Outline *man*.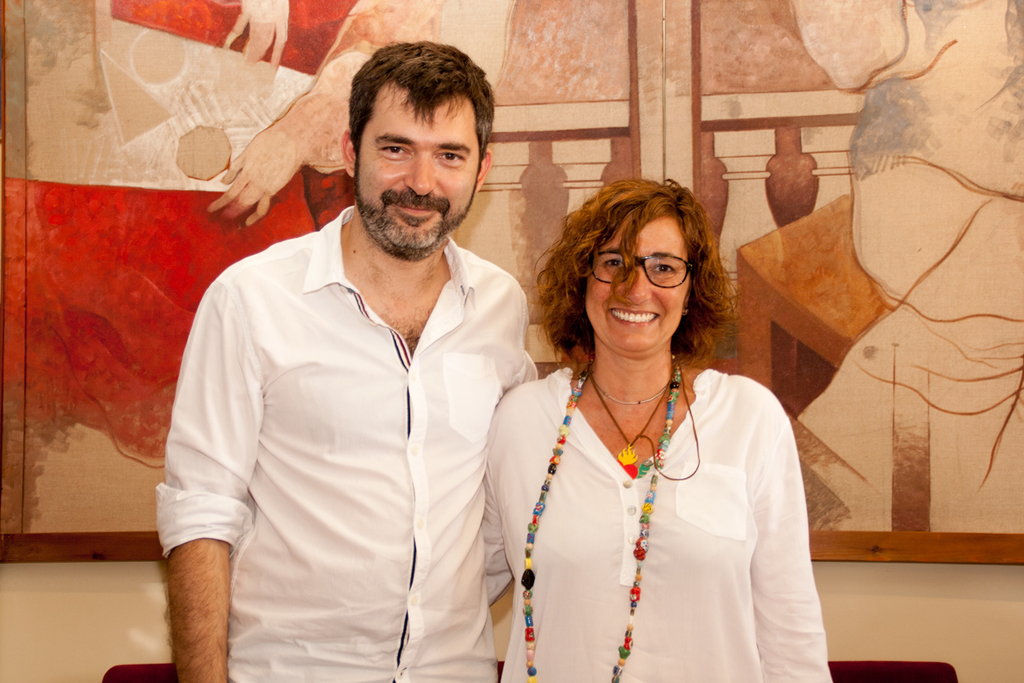
Outline: select_region(140, 38, 563, 682).
